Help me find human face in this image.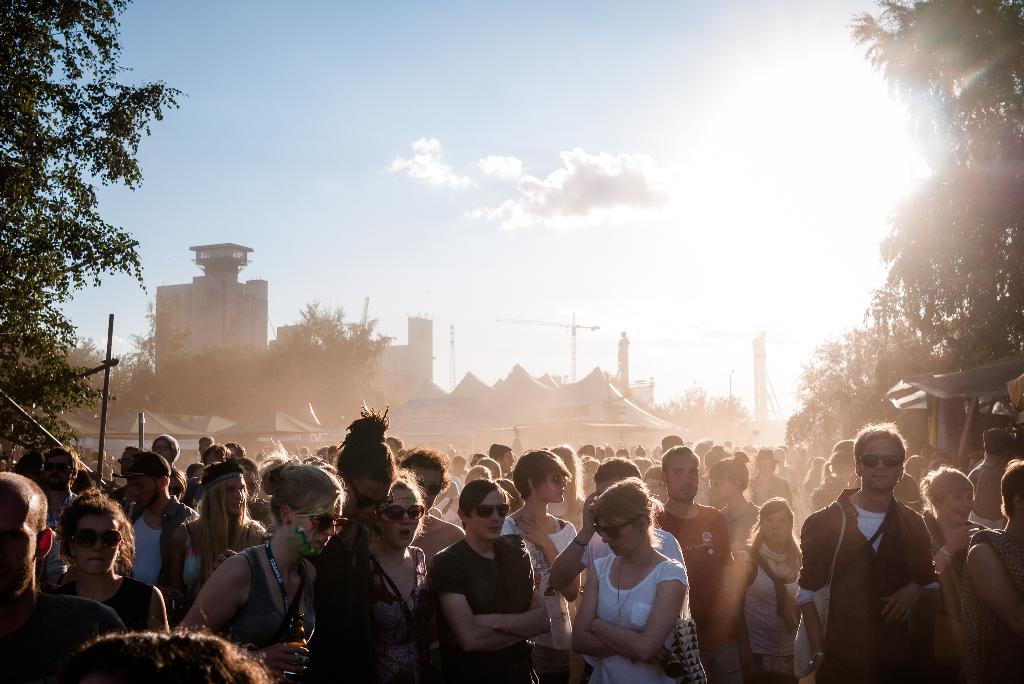
Found it: x1=666, y1=449, x2=694, y2=503.
